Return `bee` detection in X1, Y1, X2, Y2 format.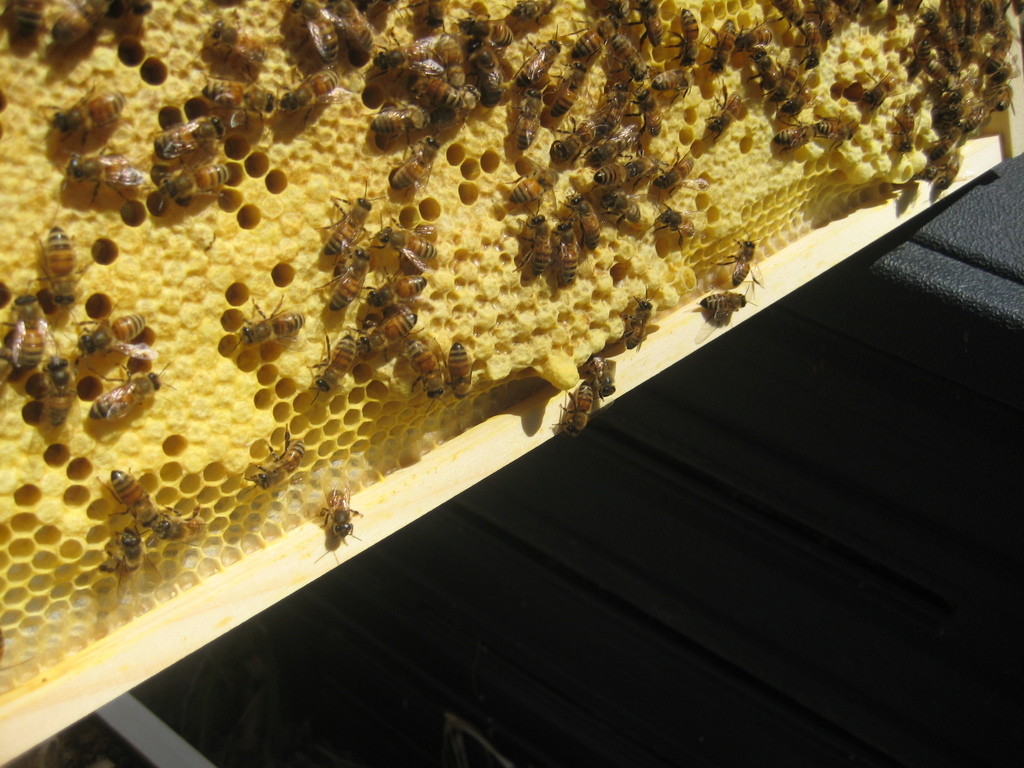
648, 156, 696, 189.
